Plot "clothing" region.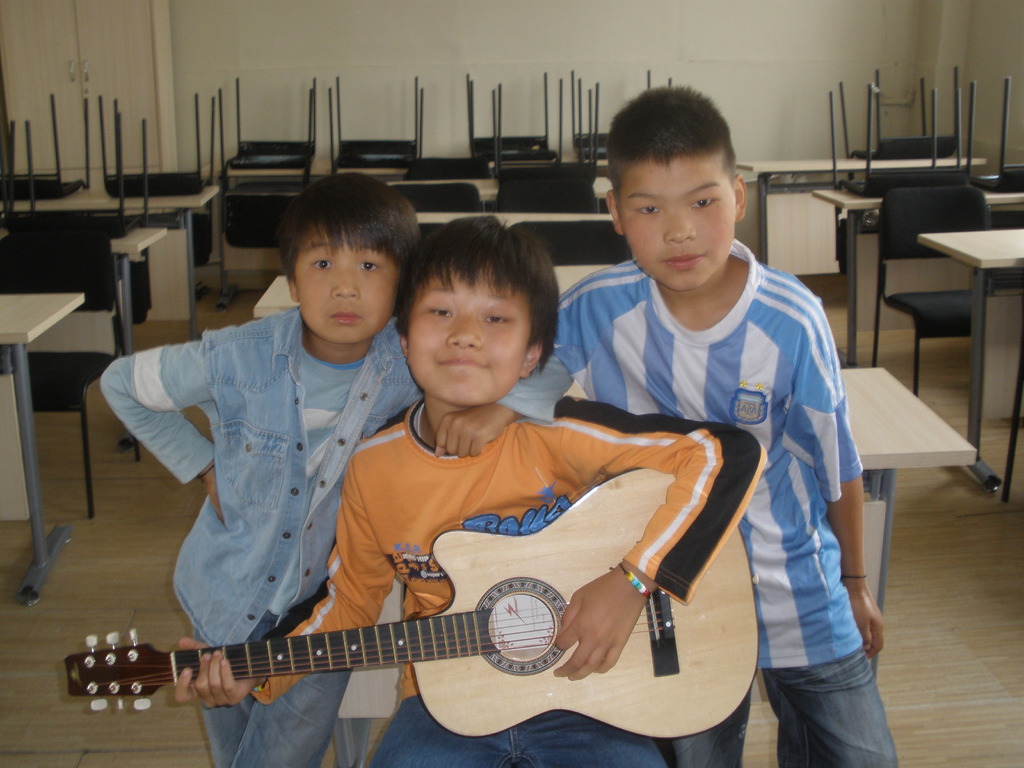
Plotted at <bbox>254, 400, 763, 767</bbox>.
